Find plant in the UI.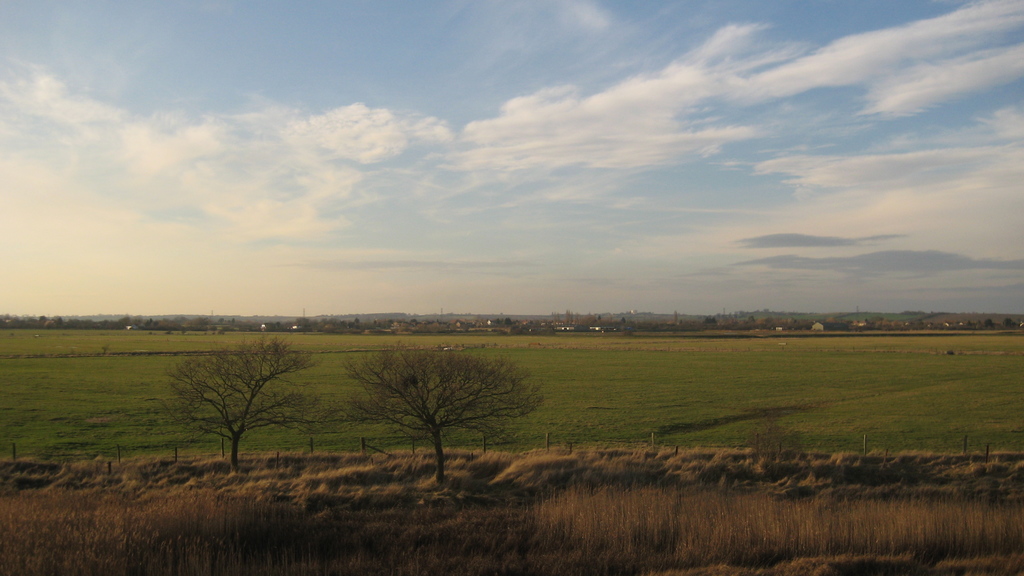
UI element at pyautogui.locateOnScreen(745, 411, 783, 460).
